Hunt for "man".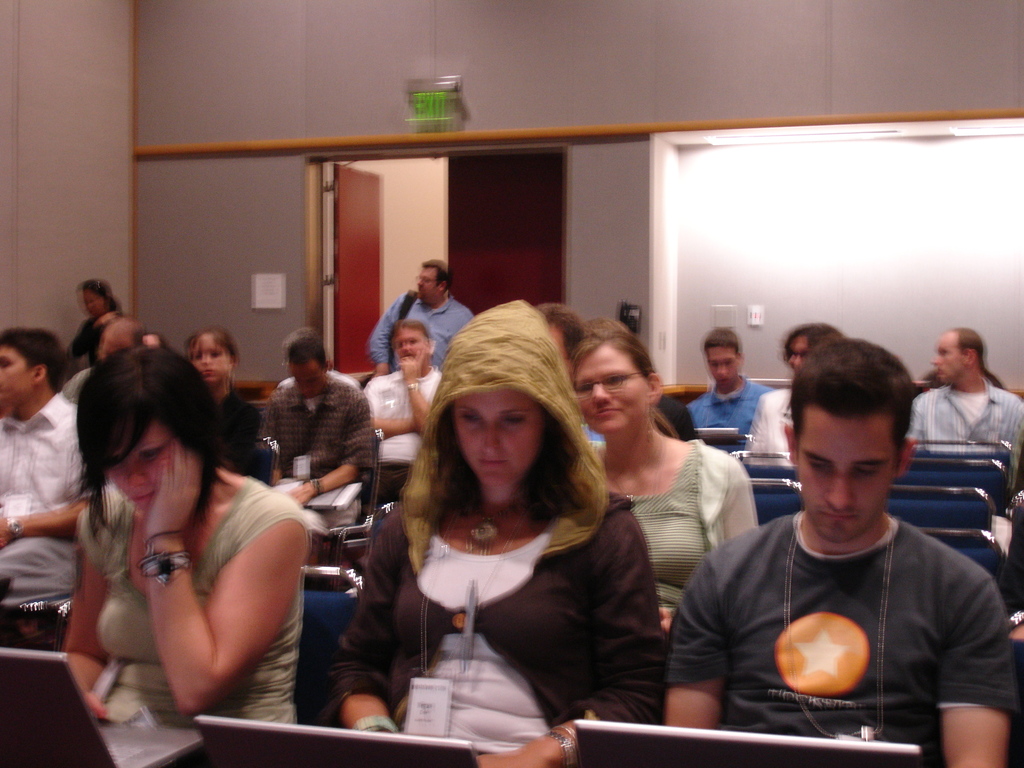
Hunted down at select_region(369, 261, 477, 376).
